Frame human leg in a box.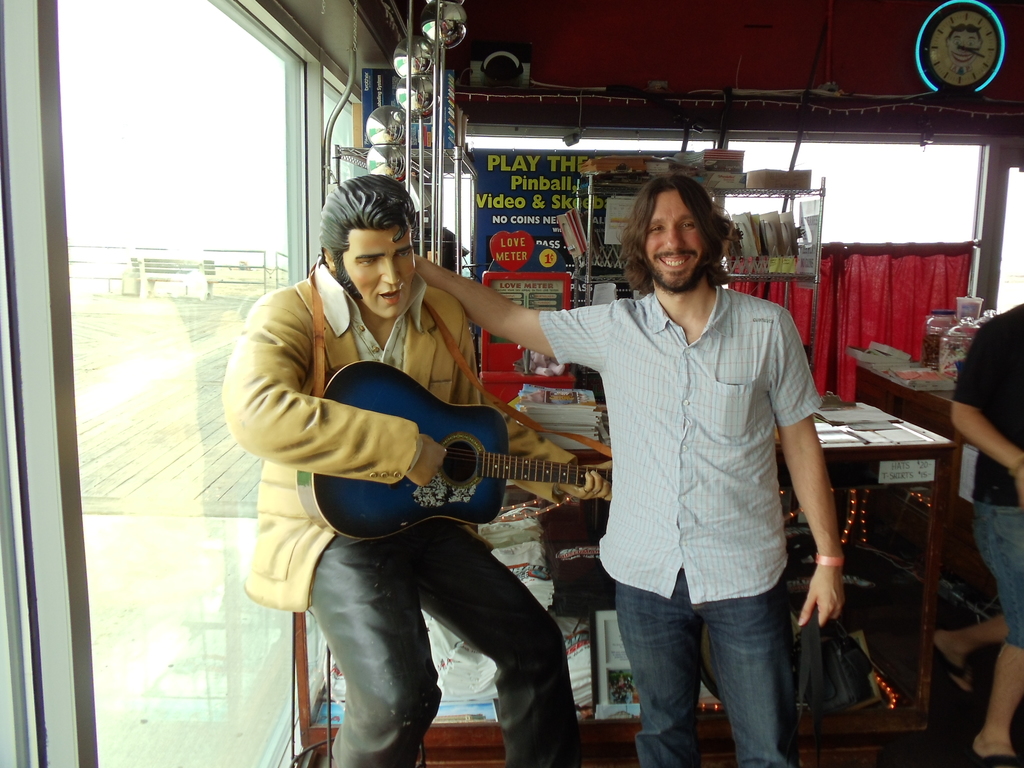
bbox=[972, 502, 1021, 765].
